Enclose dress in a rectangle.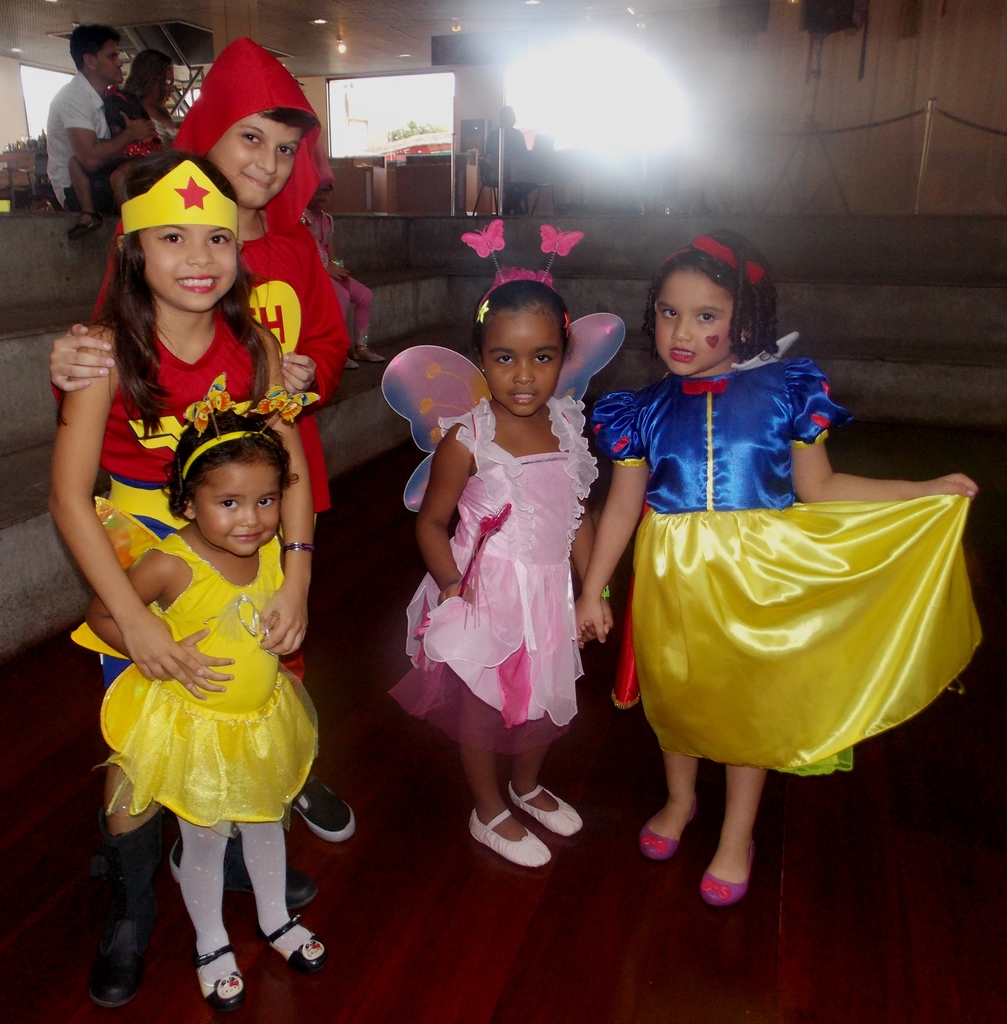
box=[67, 318, 279, 660].
